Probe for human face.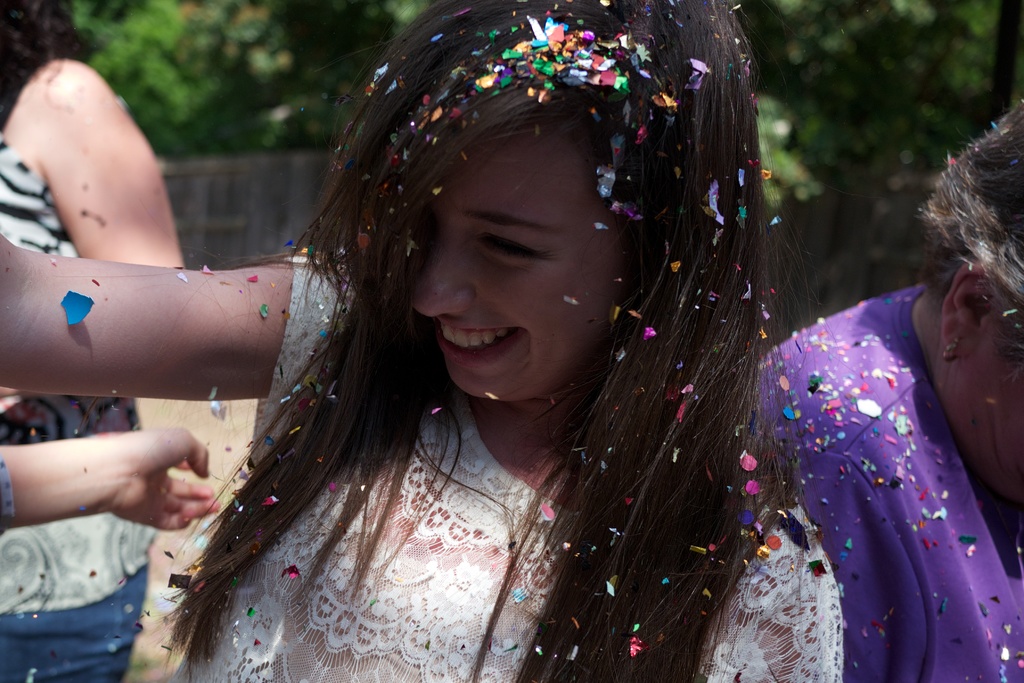
Probe result: BBox(409, 145, 629, 400).
